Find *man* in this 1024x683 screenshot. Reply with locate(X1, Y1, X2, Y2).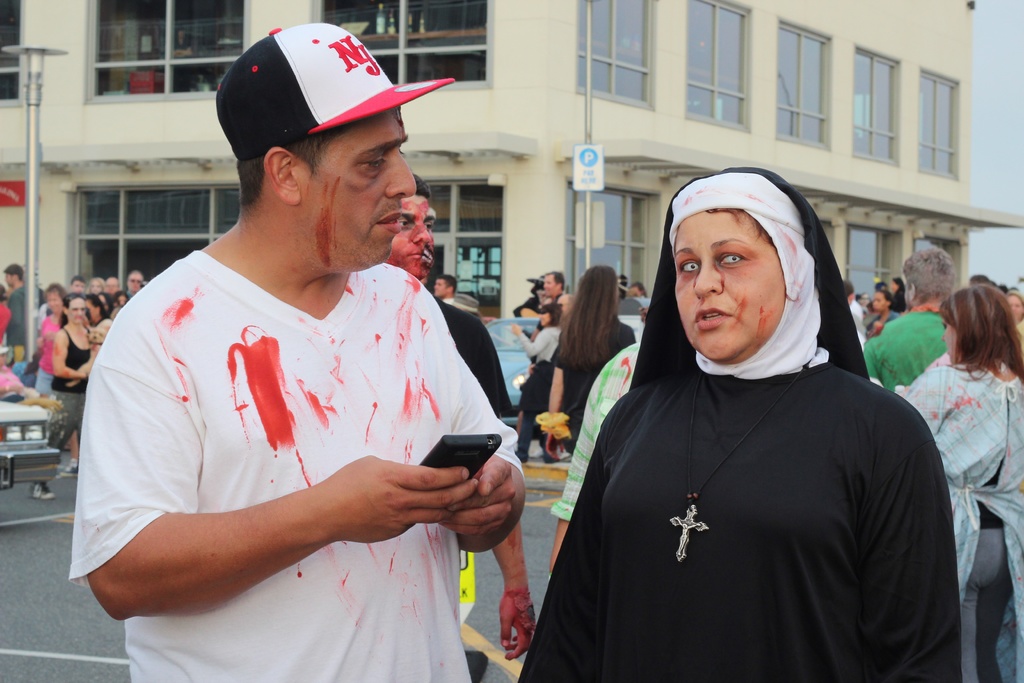
locate(842, 277, 868, 356).
